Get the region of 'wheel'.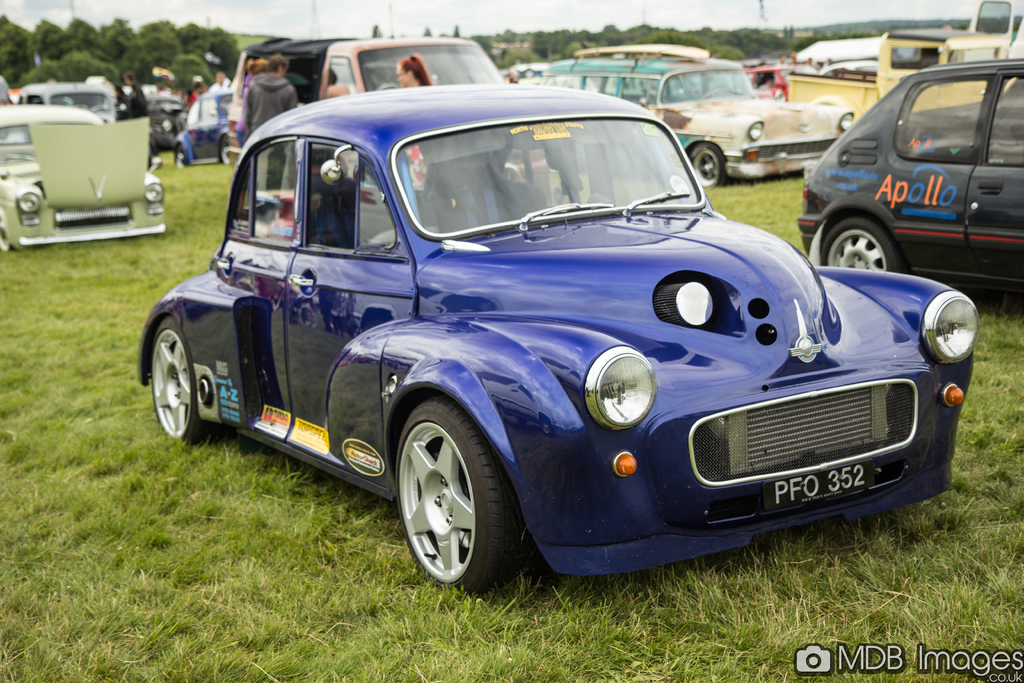
bbox(690, 139, 730, 188).
